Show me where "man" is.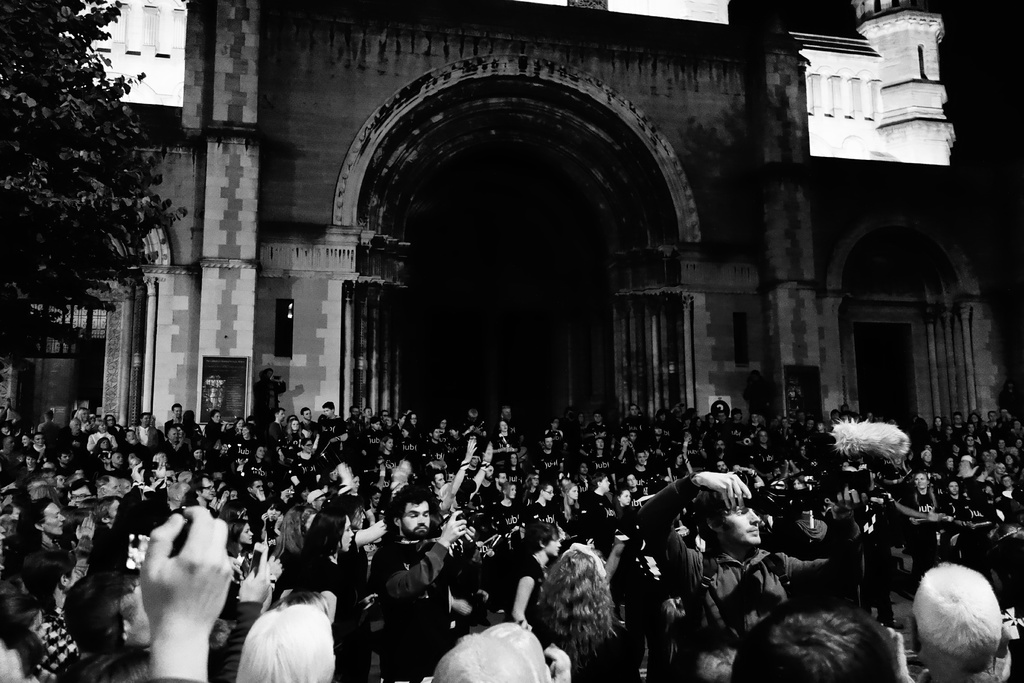
"man" is at 156:428:186:453.
